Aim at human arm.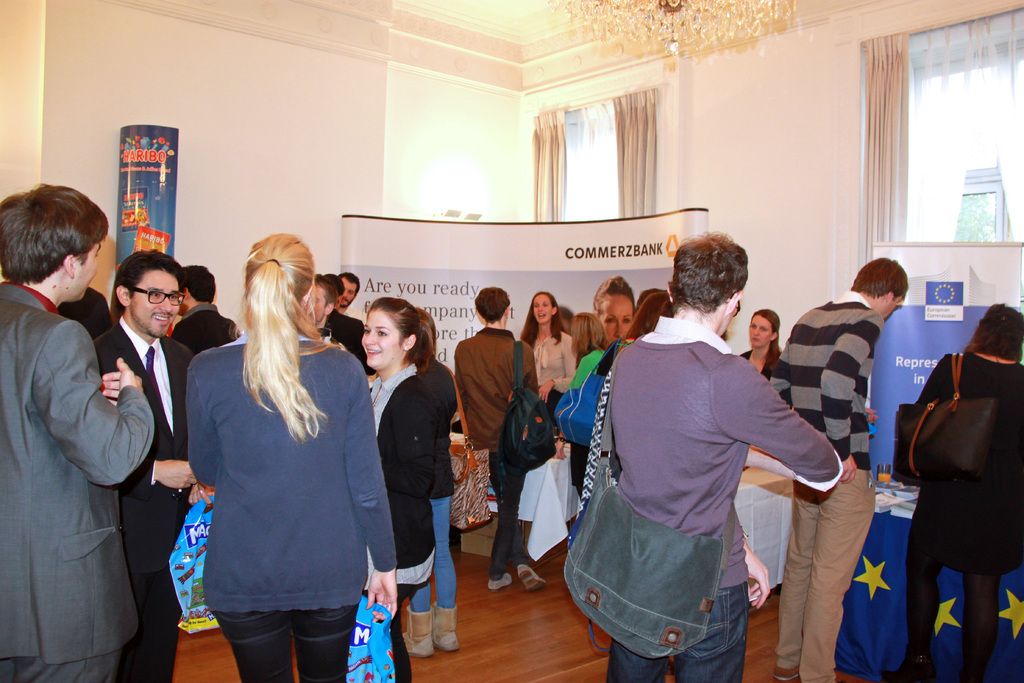
Aimed at detection(537, 325, 579, 404).
